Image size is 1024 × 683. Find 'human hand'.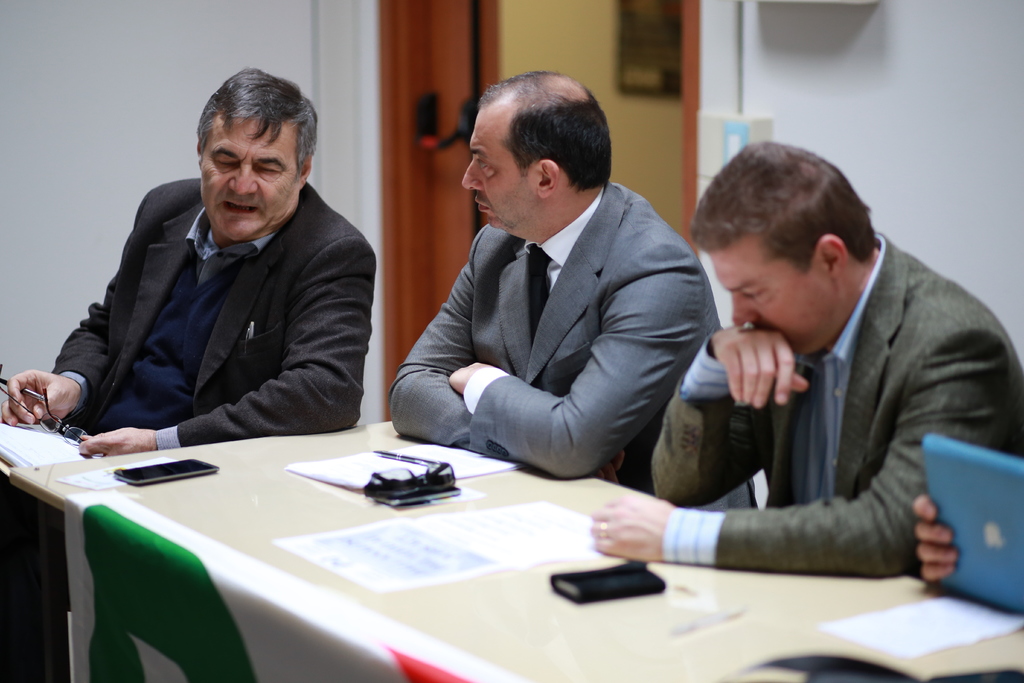
(714,324,808,409).
